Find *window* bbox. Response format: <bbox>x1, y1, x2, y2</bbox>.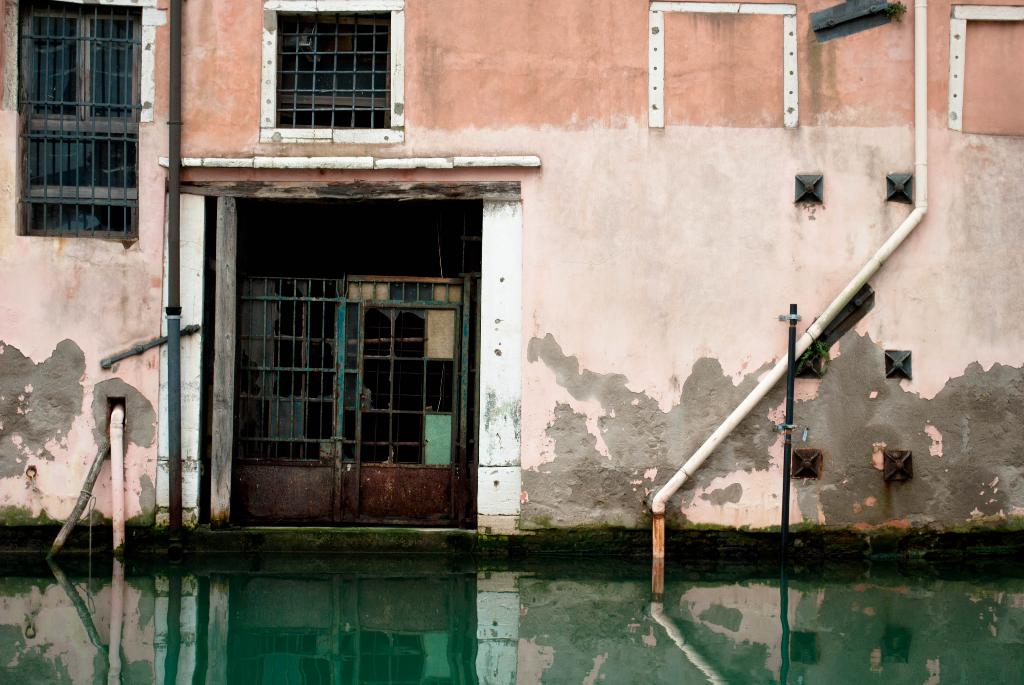
<bbox>12, 0, 148, 244</bbox>.
